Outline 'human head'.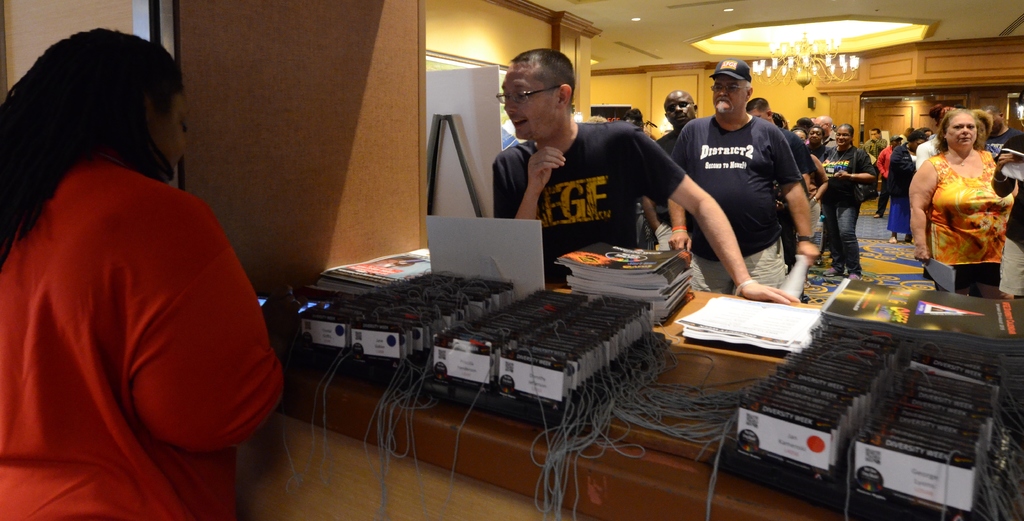
Outline: (906, 132, 926, 150).
